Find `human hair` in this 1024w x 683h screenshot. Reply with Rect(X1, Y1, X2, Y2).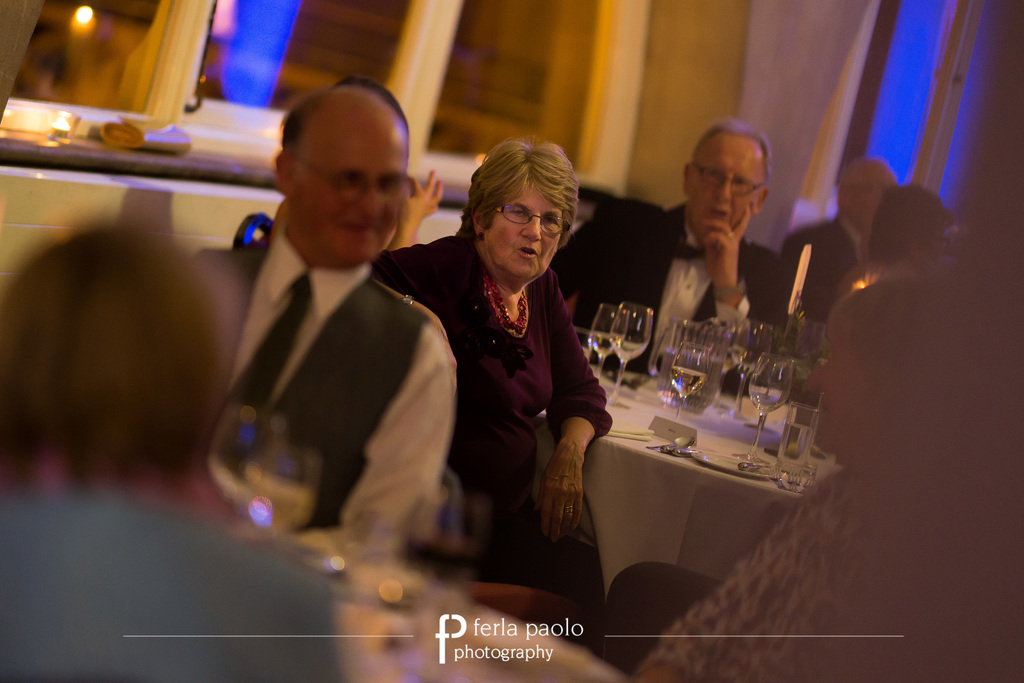
Rect(335, 77, 406, 119).
